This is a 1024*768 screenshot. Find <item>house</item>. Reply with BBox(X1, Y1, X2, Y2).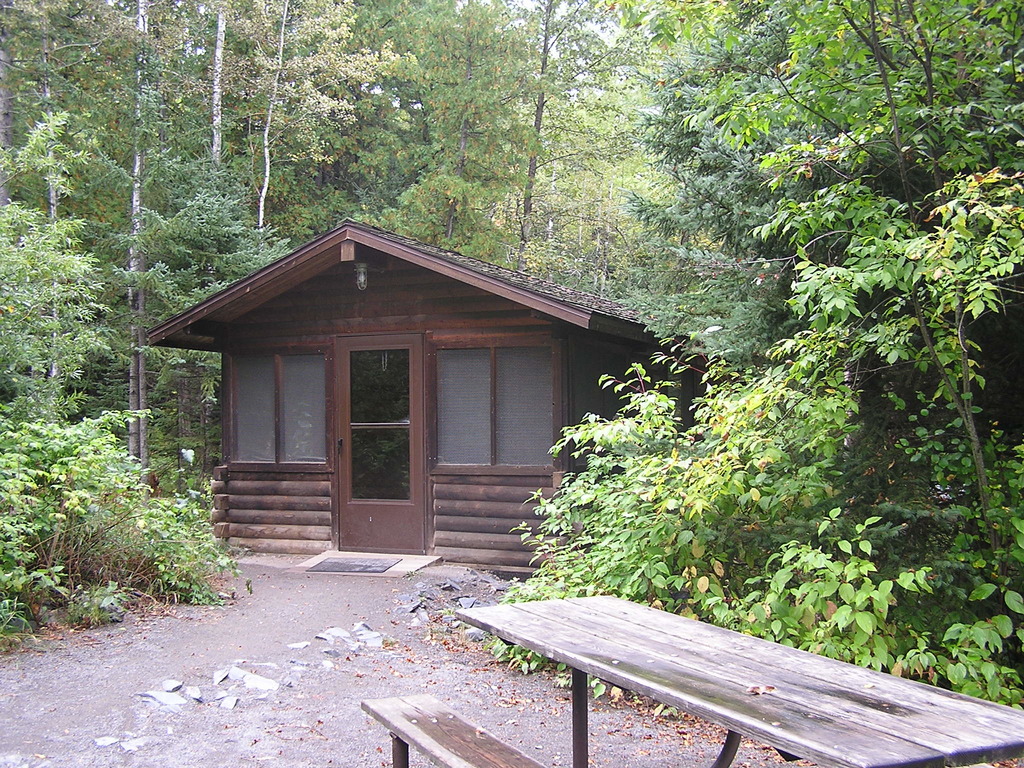
BBox(143, 217, 707, 564).
